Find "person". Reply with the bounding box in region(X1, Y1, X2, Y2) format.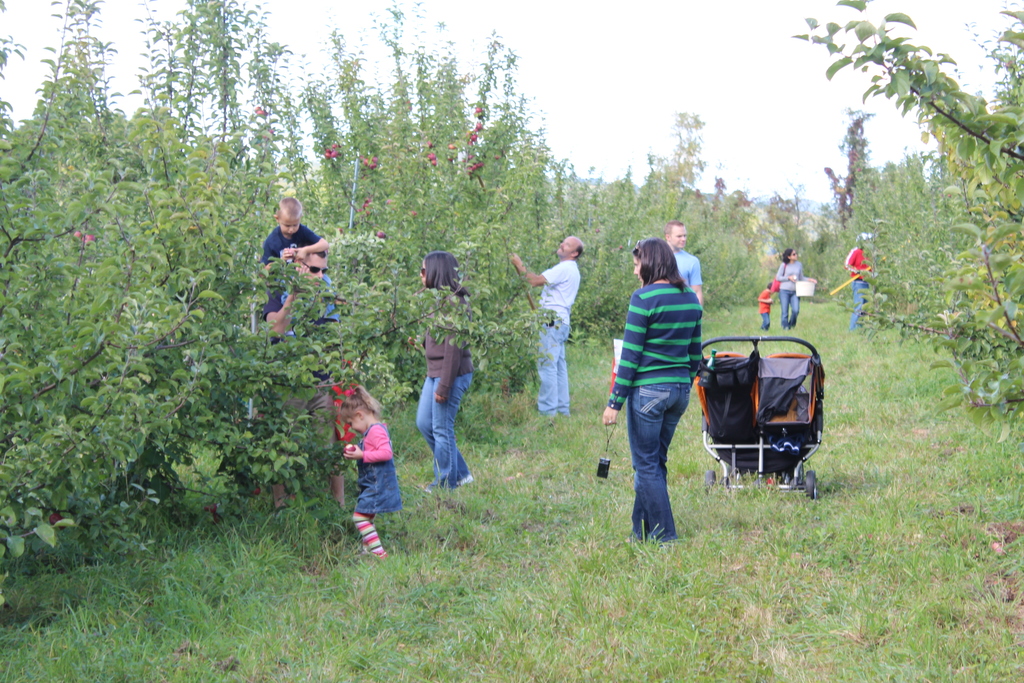
region(600, 237, 701, 543).
